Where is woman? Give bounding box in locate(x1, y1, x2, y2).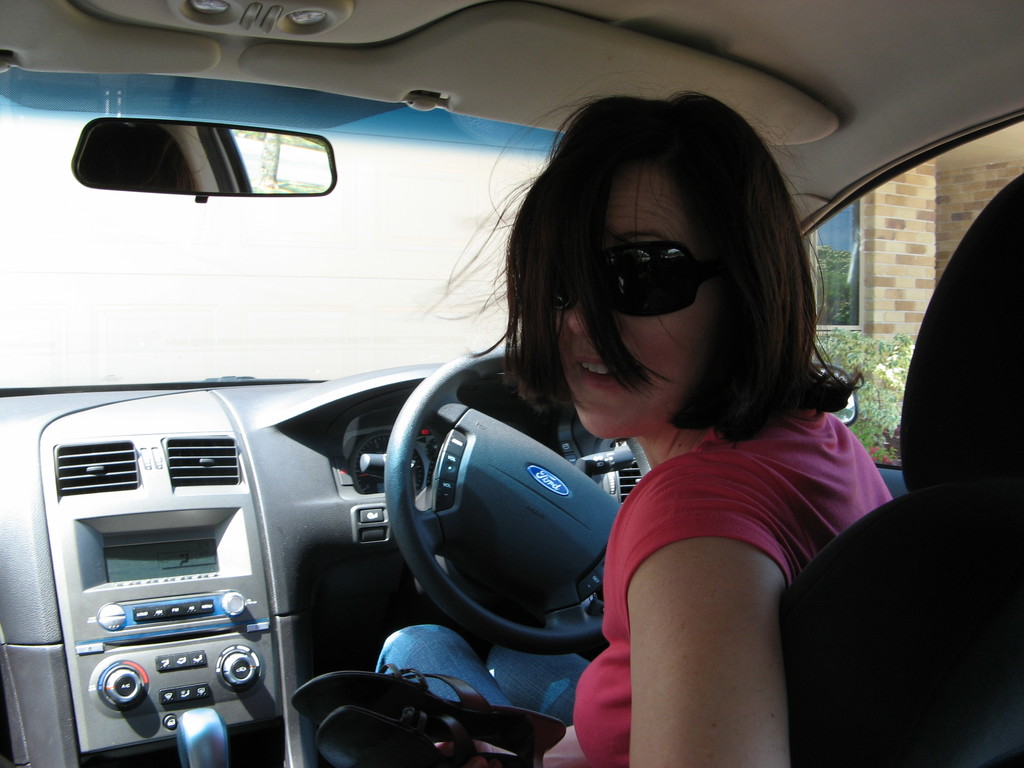
locate(360, 88, 903, 767).
